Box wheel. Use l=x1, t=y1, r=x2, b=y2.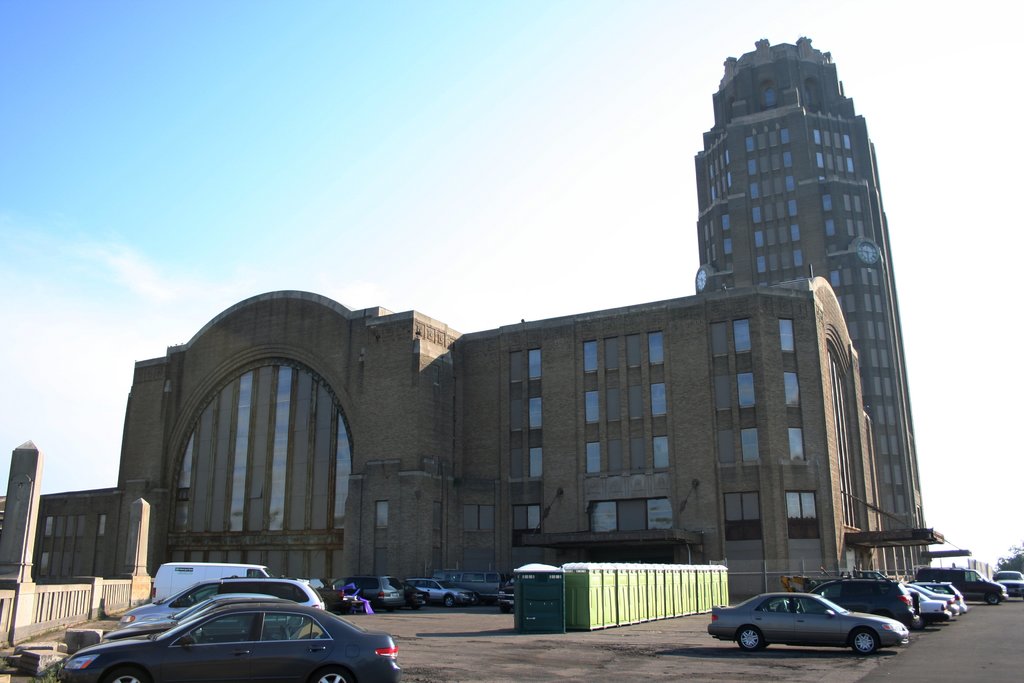
l=739, t=623, r=760, b=652.
